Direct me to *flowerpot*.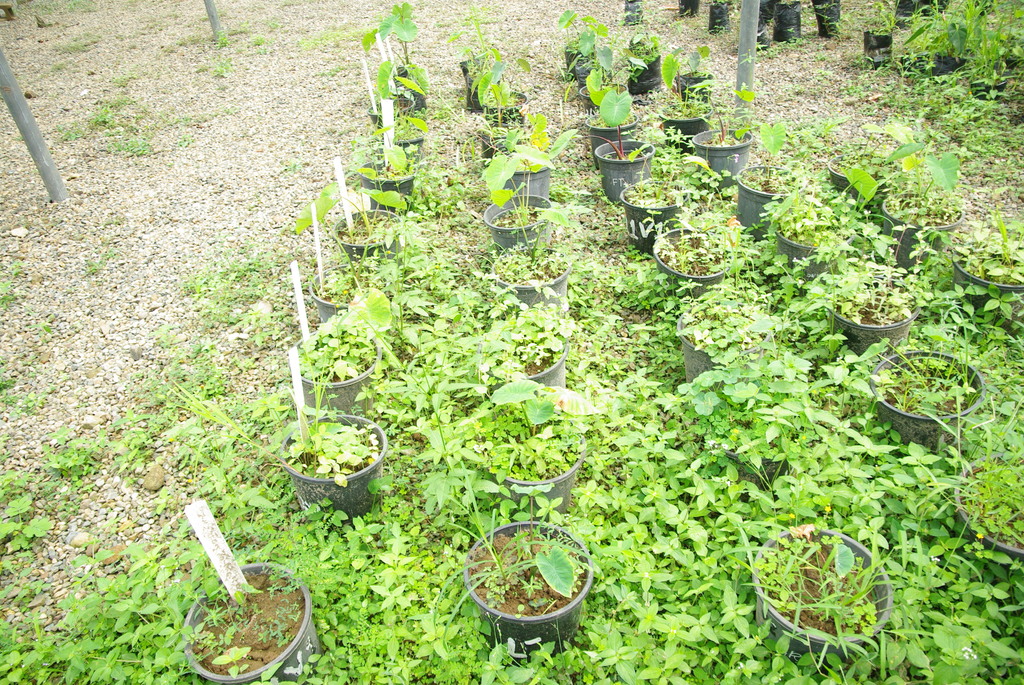
Direction: <region>829, 145, 899, 210</region>.
